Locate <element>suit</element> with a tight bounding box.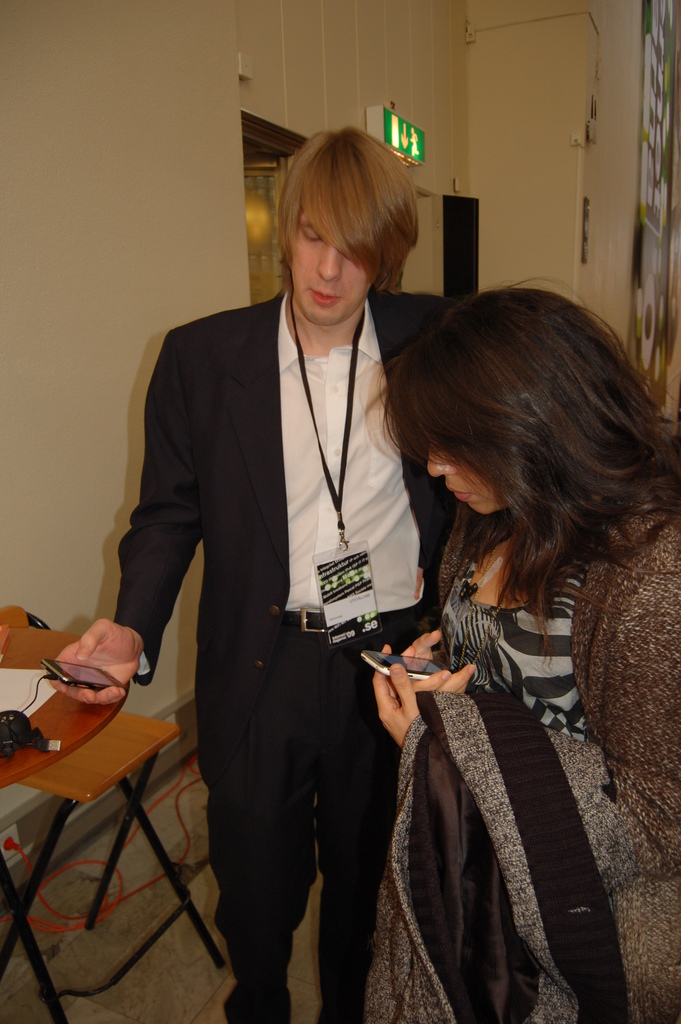
<box>154,236,514,1018</box>.
